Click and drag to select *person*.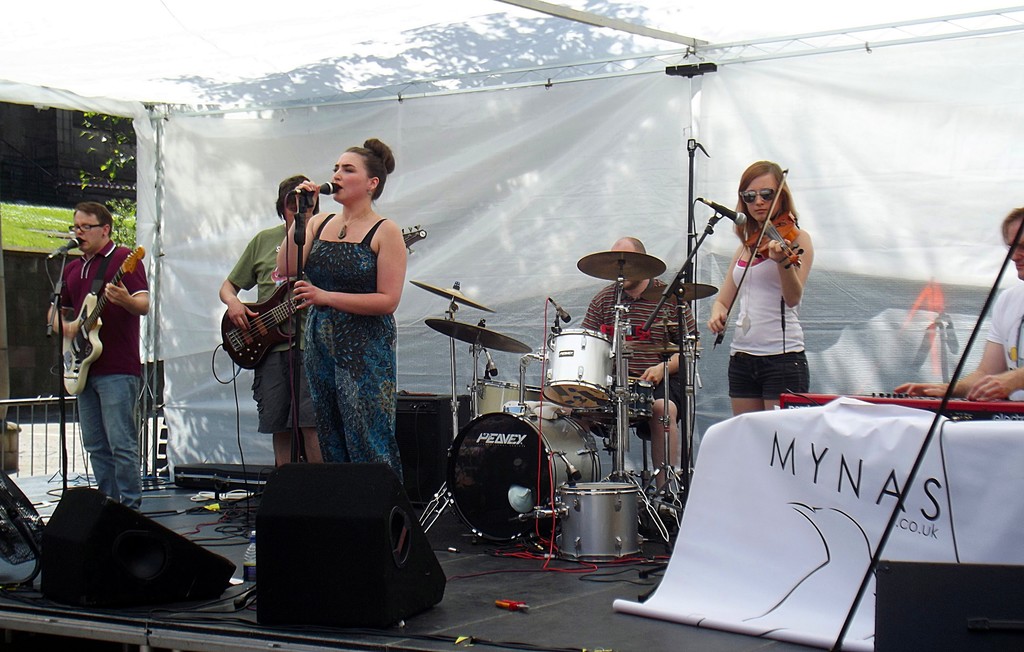
Selection: region(712, 147, 820, 450).
